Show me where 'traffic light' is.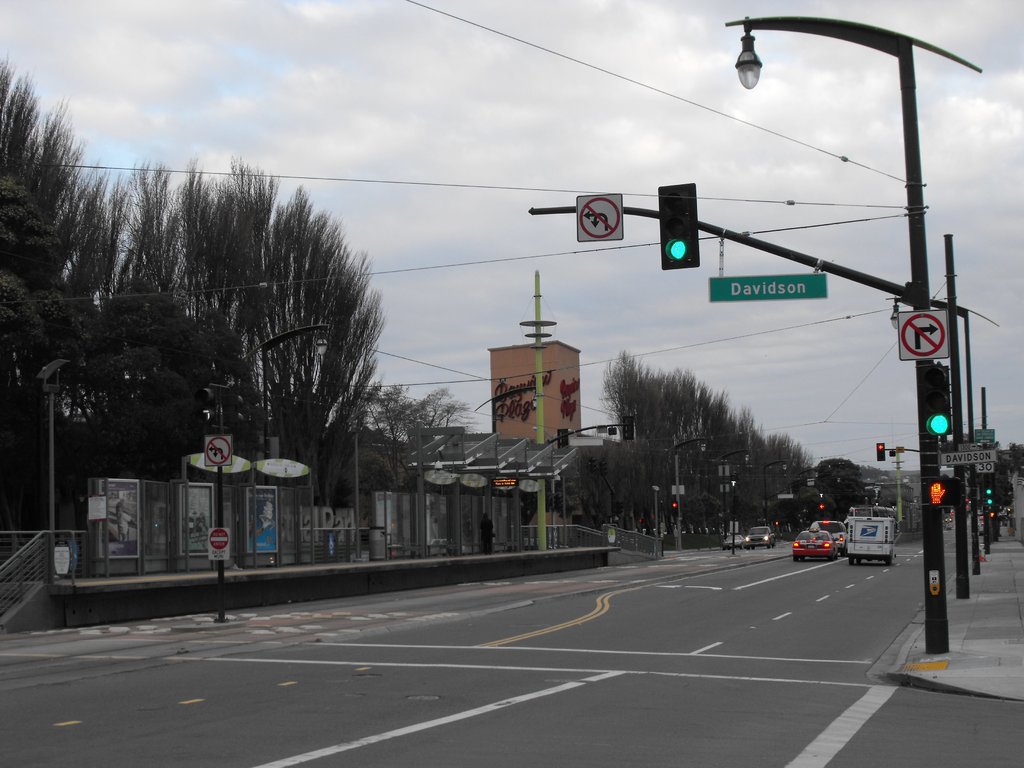
'traffic light' is at (196, 383, 218, 430).
